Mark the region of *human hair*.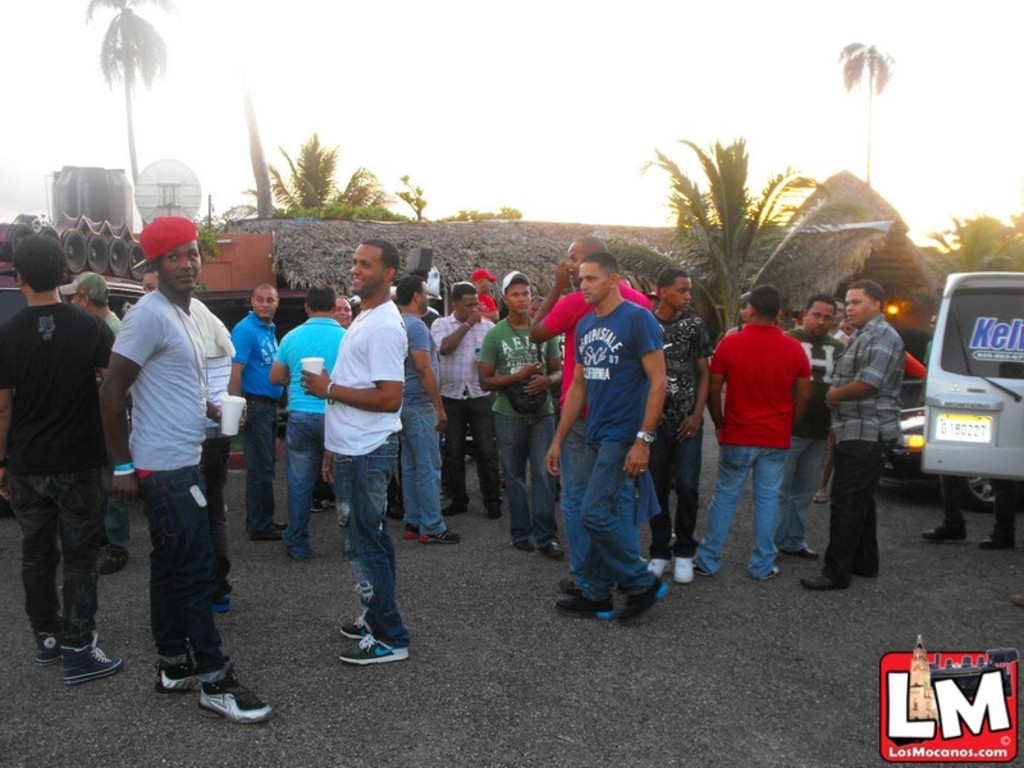
Region: l=452, t=280, r=477, b=305.
